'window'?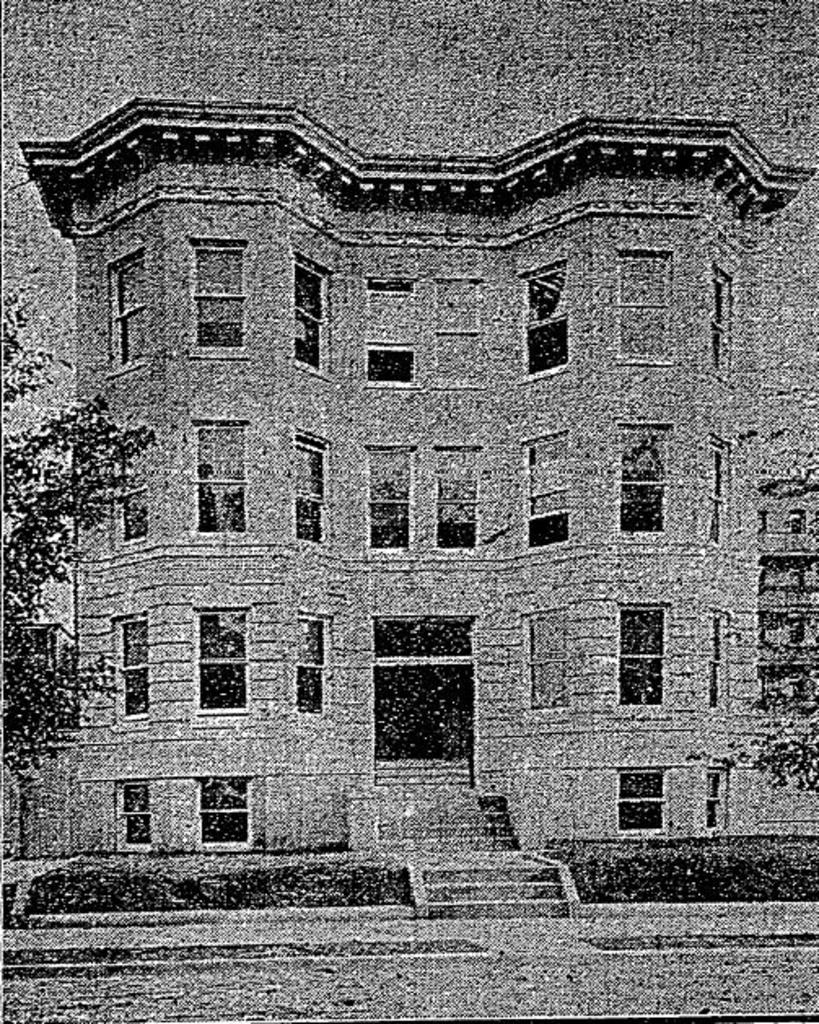
locate(524, 443, 567, 539)
